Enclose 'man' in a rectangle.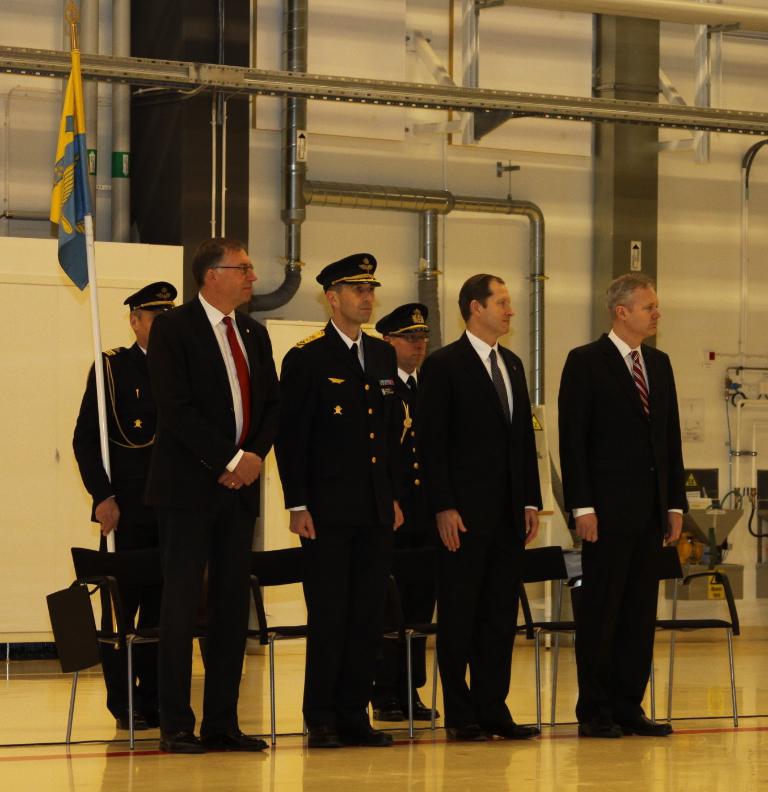
<box>66,269,173,738</box>.
